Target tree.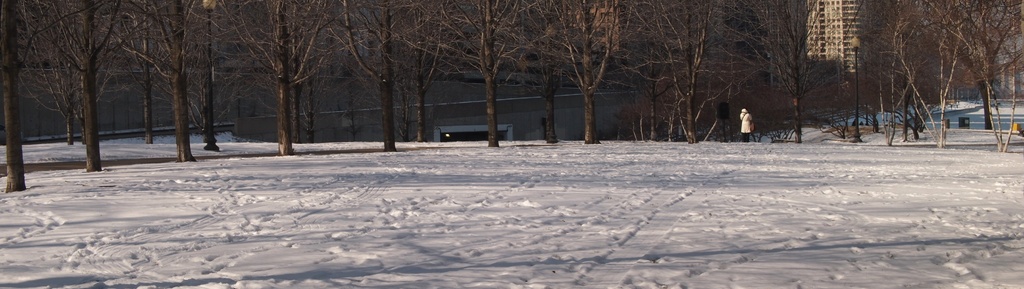
Target region: <bbox>445, 0, 525, 147</bbox>.
